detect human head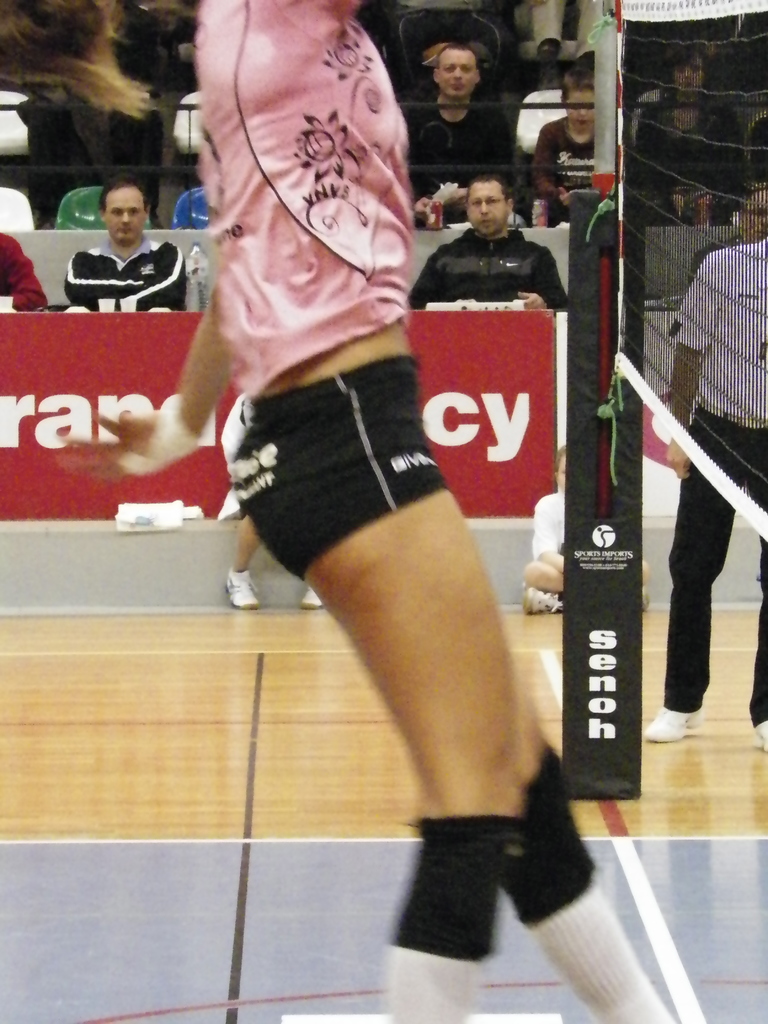
pyautogui.locateOnScreen(534, 41, 559, 70)
